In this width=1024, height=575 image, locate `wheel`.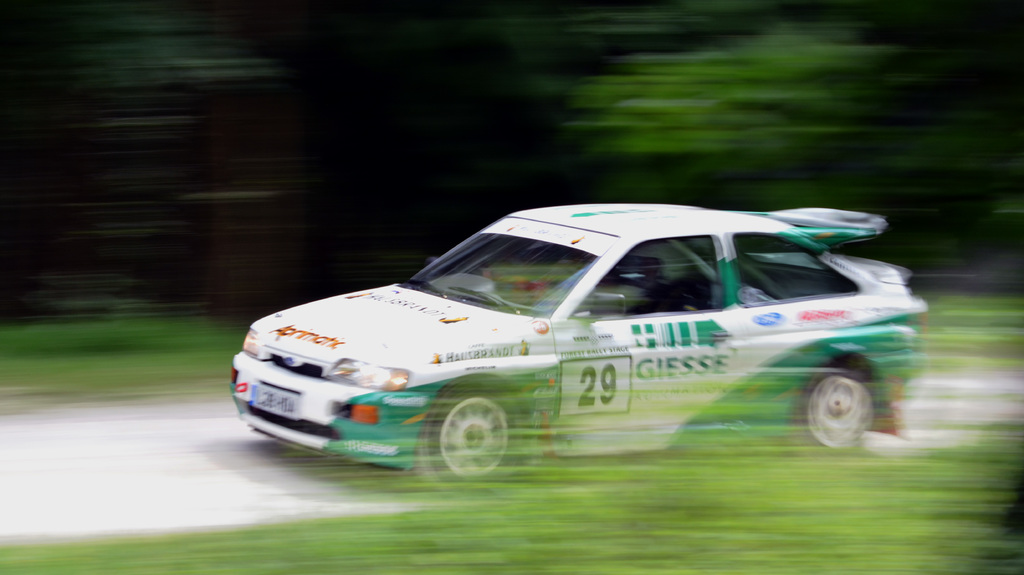
Bounding box: pyautogui.locateOnScreen(795, 362, 874, 458).
